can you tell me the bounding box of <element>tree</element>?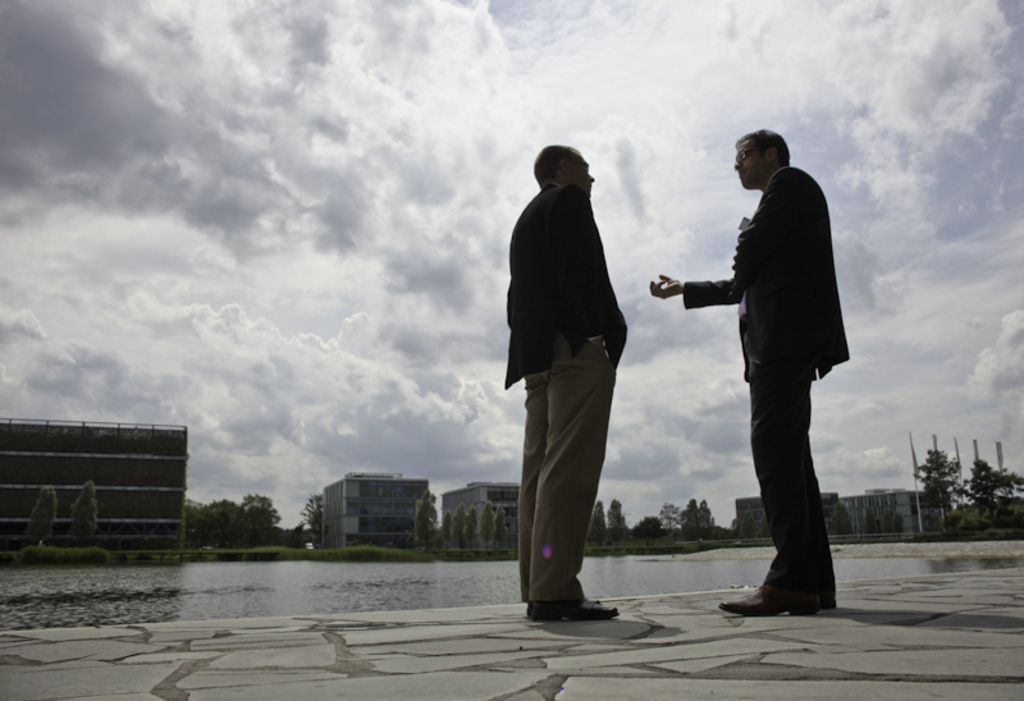
pyautogui.locateOnScreen(480, 504, 493, 546).
